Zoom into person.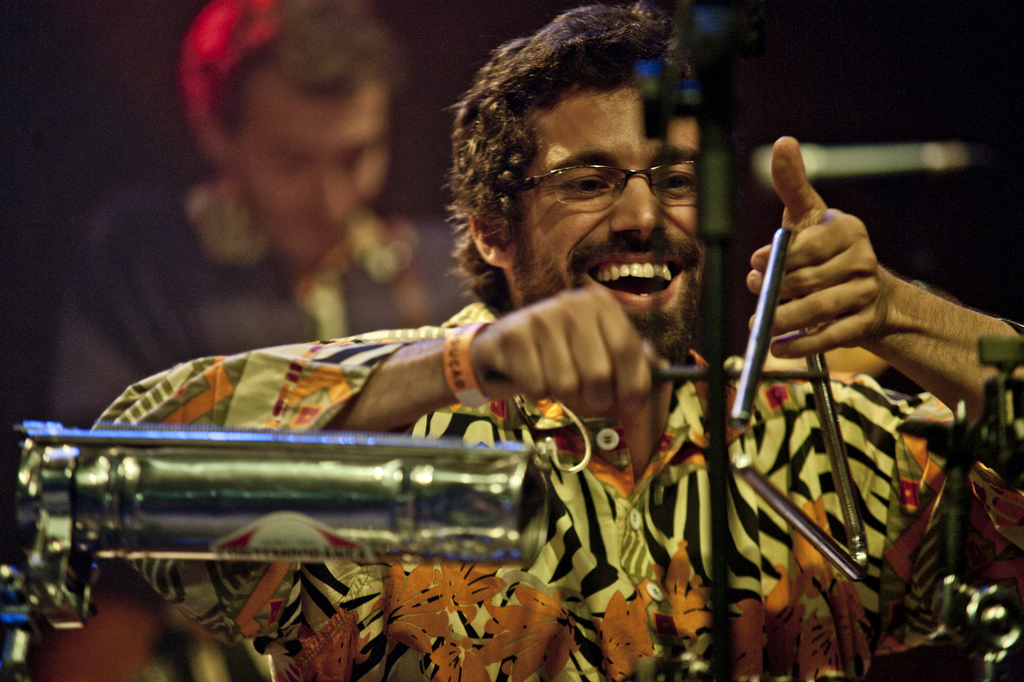
Zoom target: [52,1,472,425].
